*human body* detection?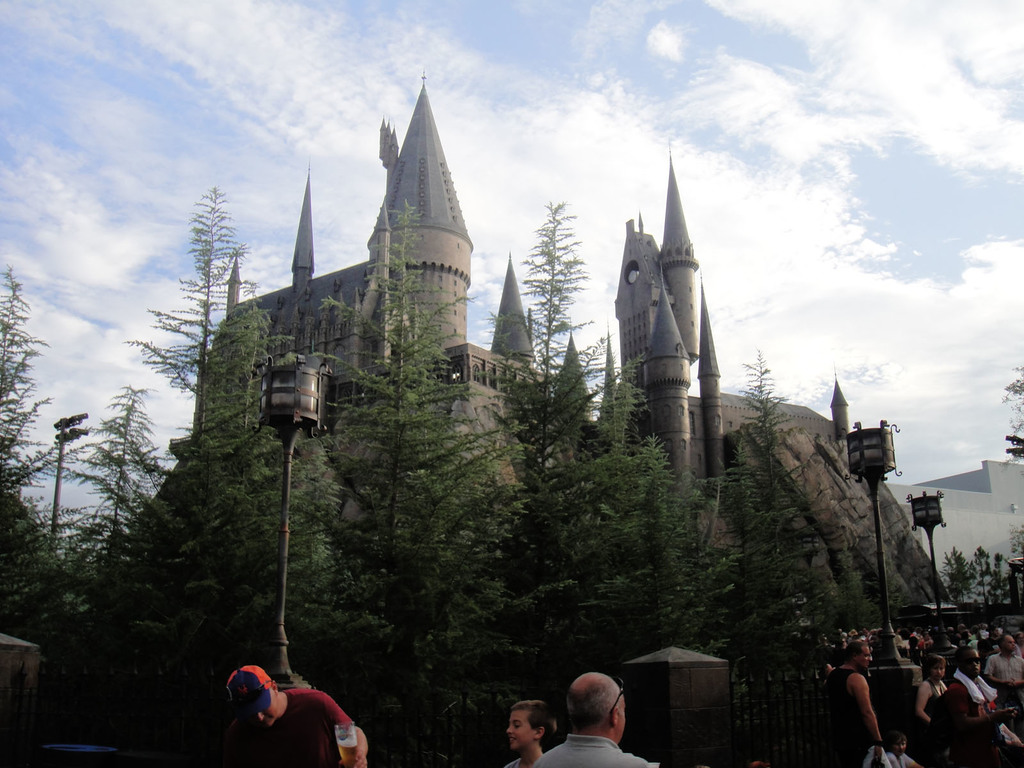
detection(911, 655, 953, 743)
